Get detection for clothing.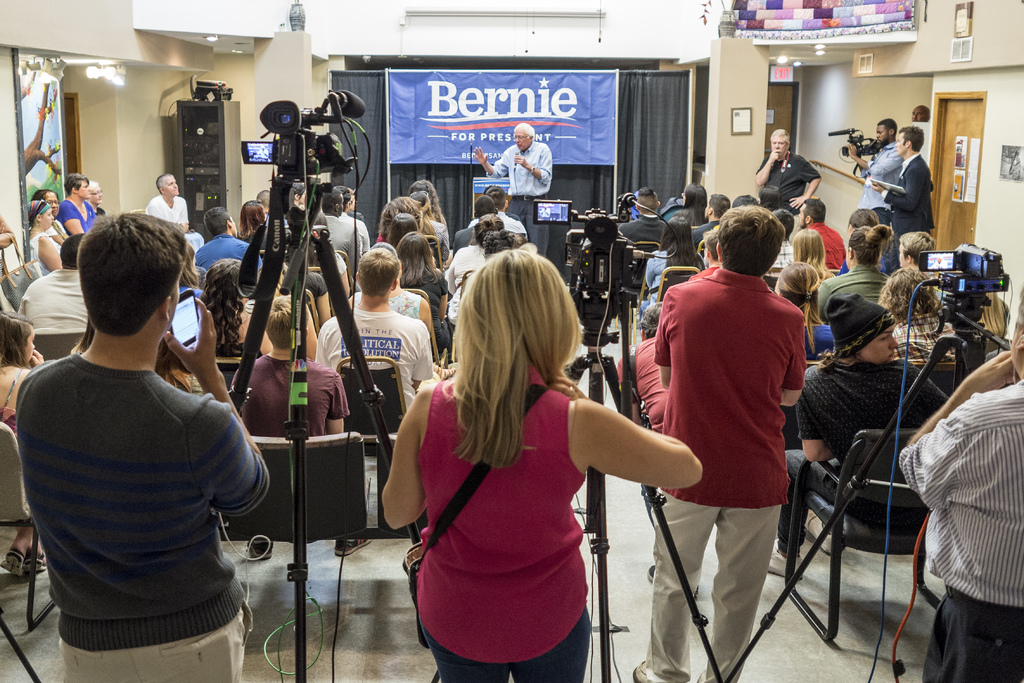
Detection: left=504, top=192, right=560, bottom=252.
